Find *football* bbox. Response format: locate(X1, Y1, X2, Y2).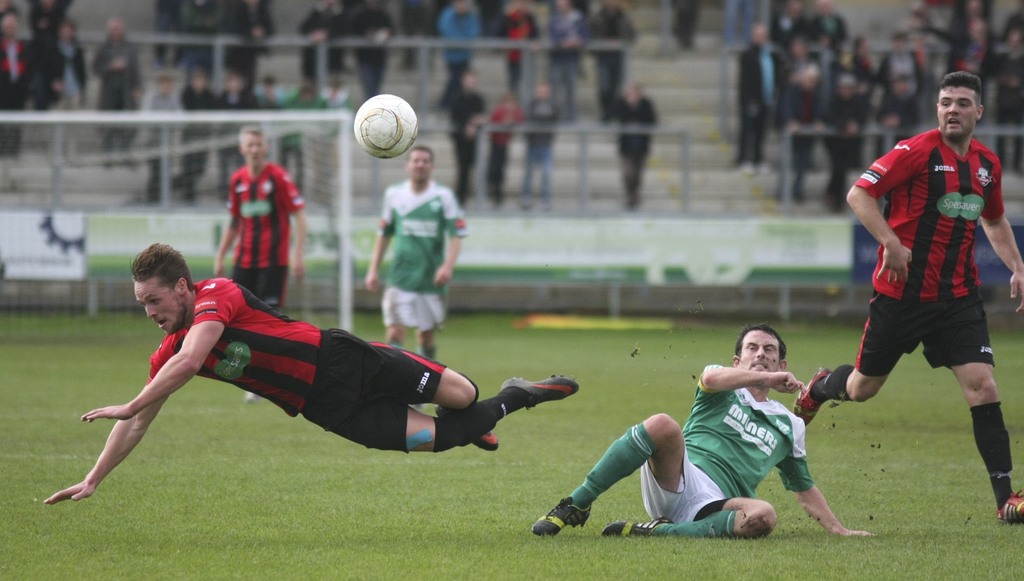
locate(349, 94, 420, 160).
